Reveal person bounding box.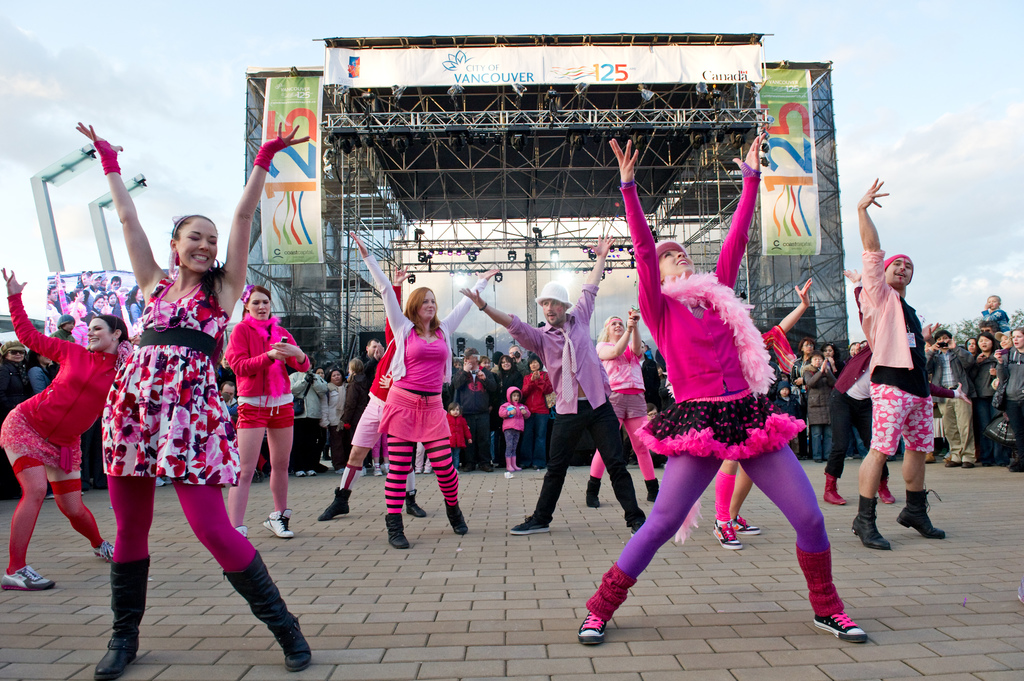
Revealed: rect(973, 335, 1002, 463).
